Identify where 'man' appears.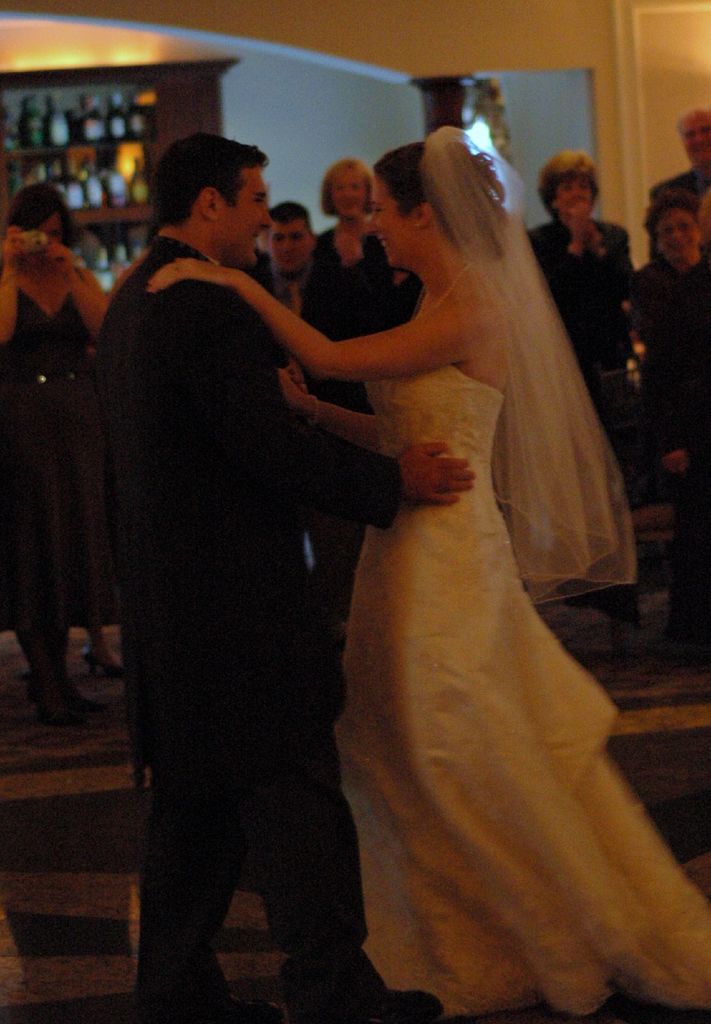
Appears at select_region(649, 108, 710, 200).
